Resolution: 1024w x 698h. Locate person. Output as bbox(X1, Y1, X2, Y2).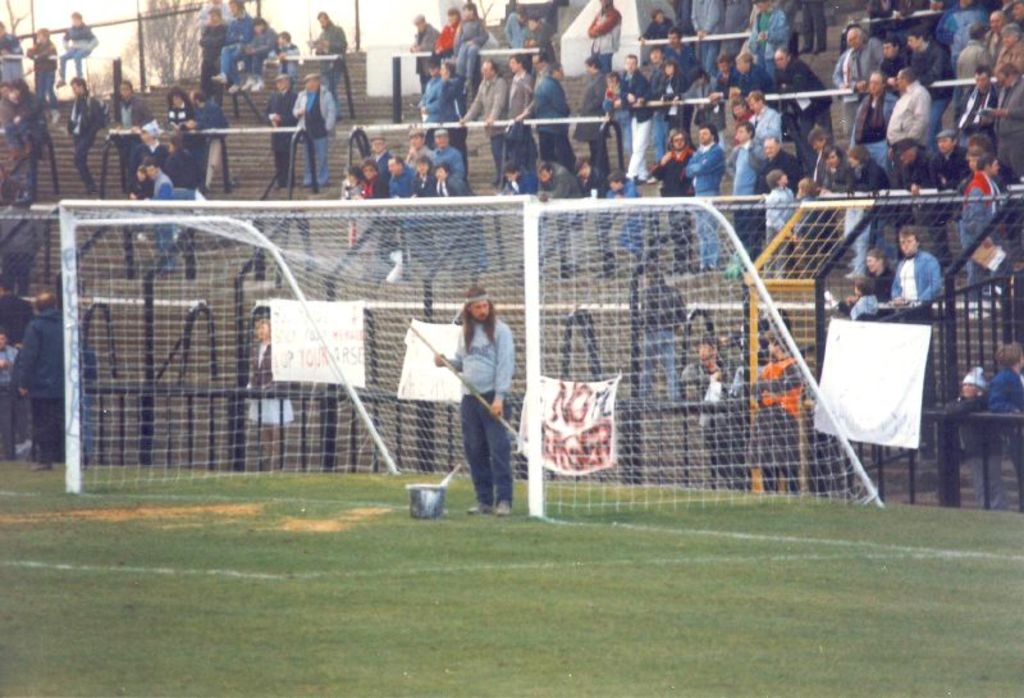
bbox(632, 8, 676, 49).
